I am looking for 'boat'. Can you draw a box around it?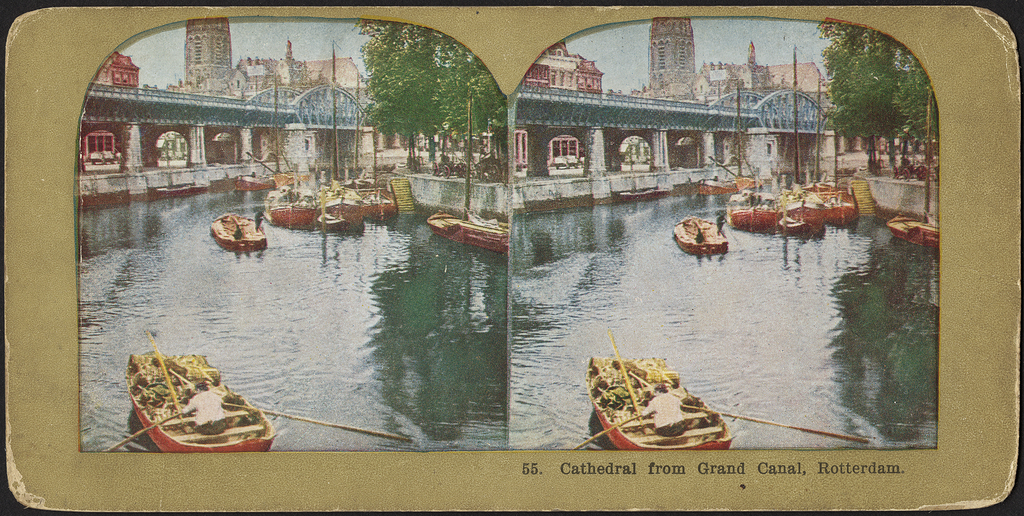
Sure, the bounding box is (left=232, top=174, right=273, bottom=192).
